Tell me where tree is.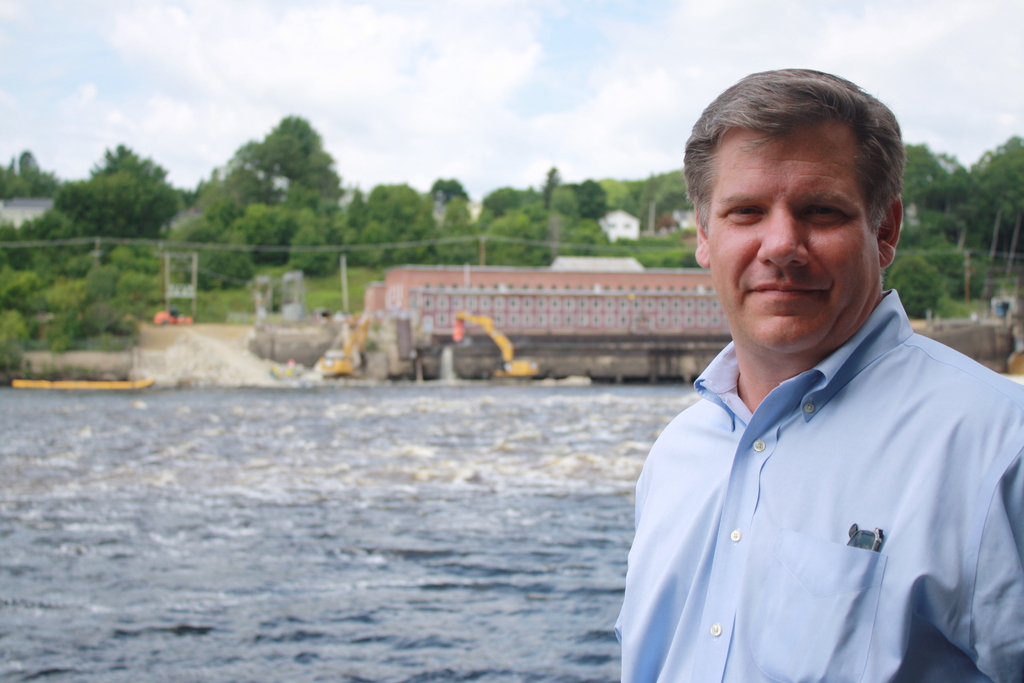
tree is at <region>0, 225, 54, 308</region>.
